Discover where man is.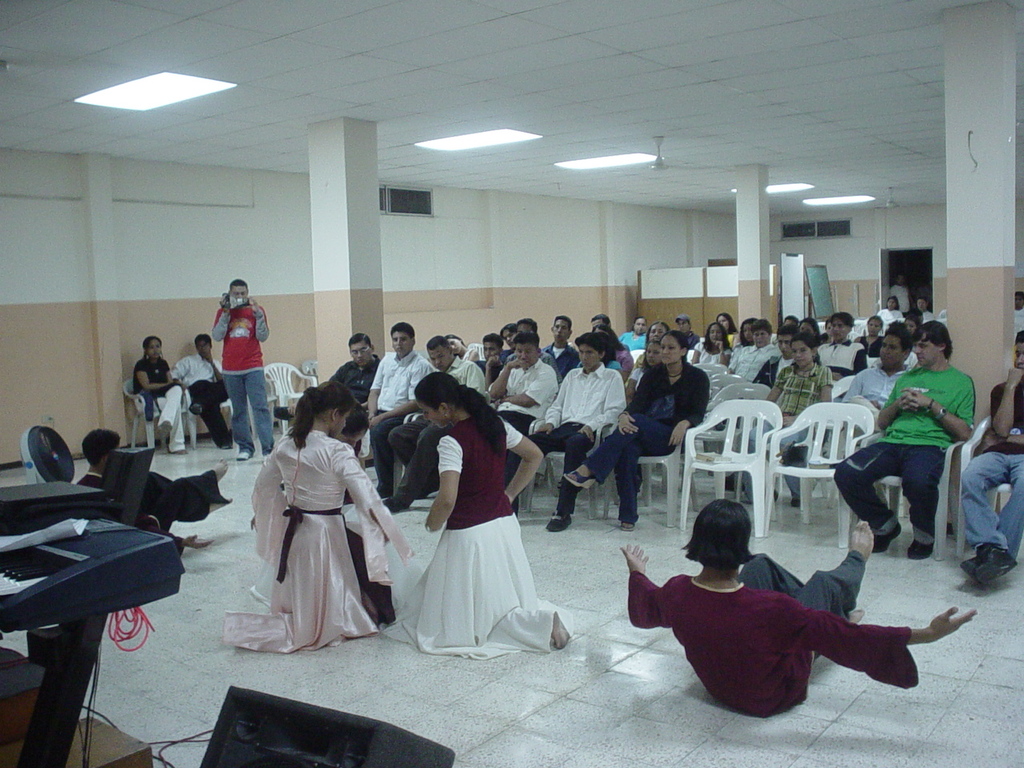
Discovered at x1=476 y1=332 x2=510 y2=378.
